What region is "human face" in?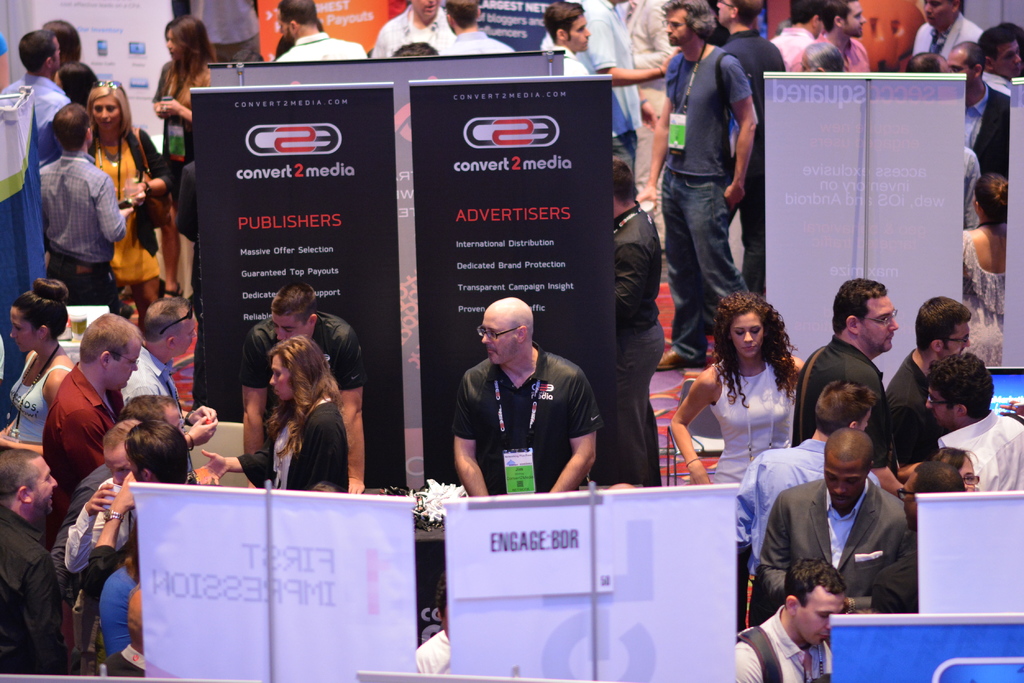
410/0/440/20.
